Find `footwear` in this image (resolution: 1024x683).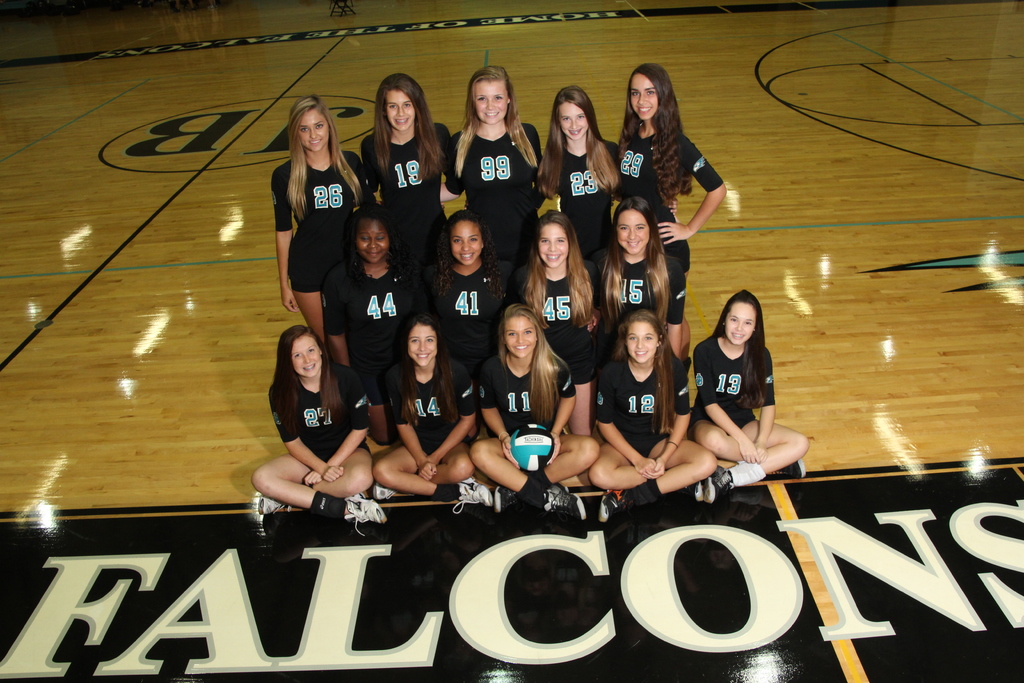
595/484/630/528.
